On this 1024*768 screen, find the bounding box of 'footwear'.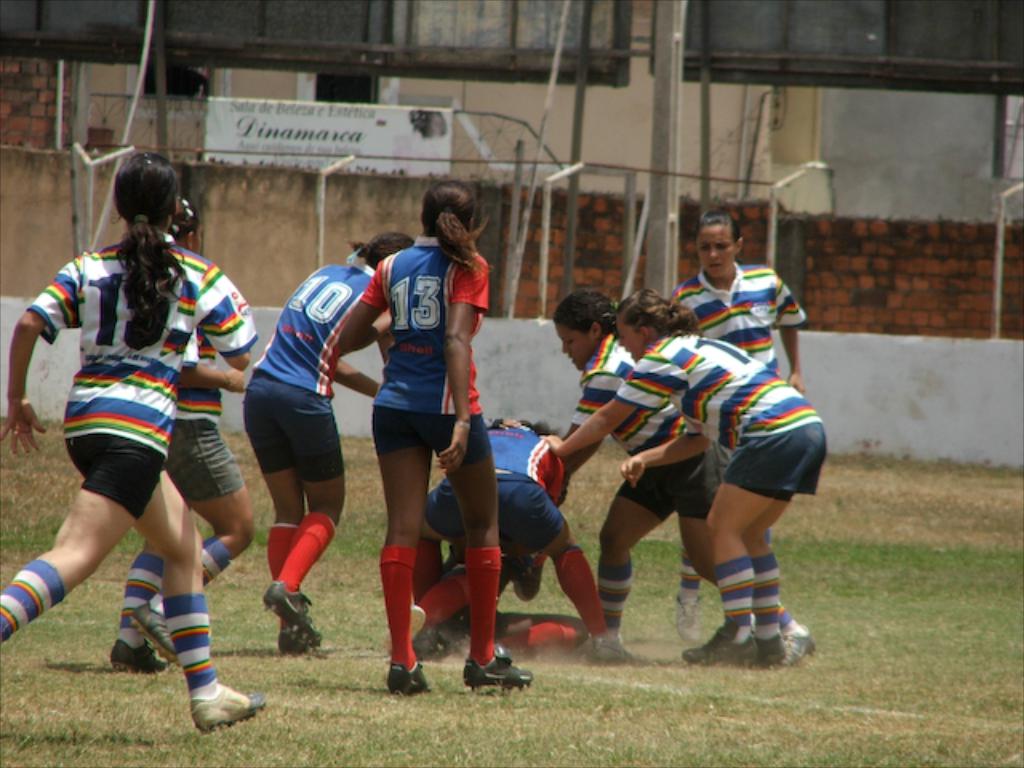
Bounding box: bbox(589, 630, 648, 662).
